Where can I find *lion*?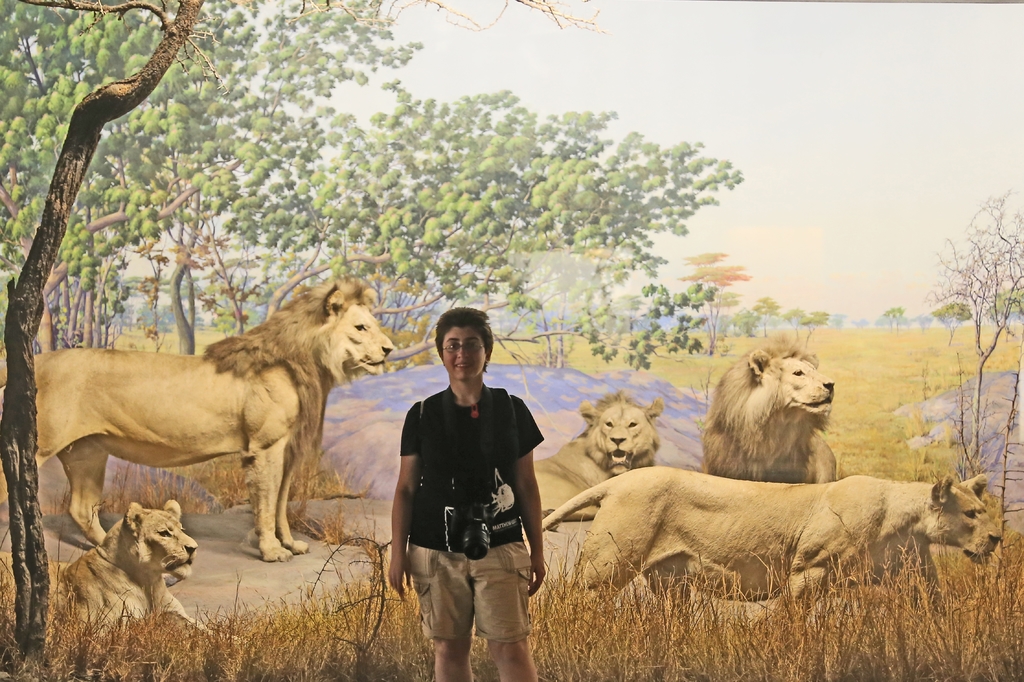
You can find it at (left=0, top=275, right=396, bottom=562).
